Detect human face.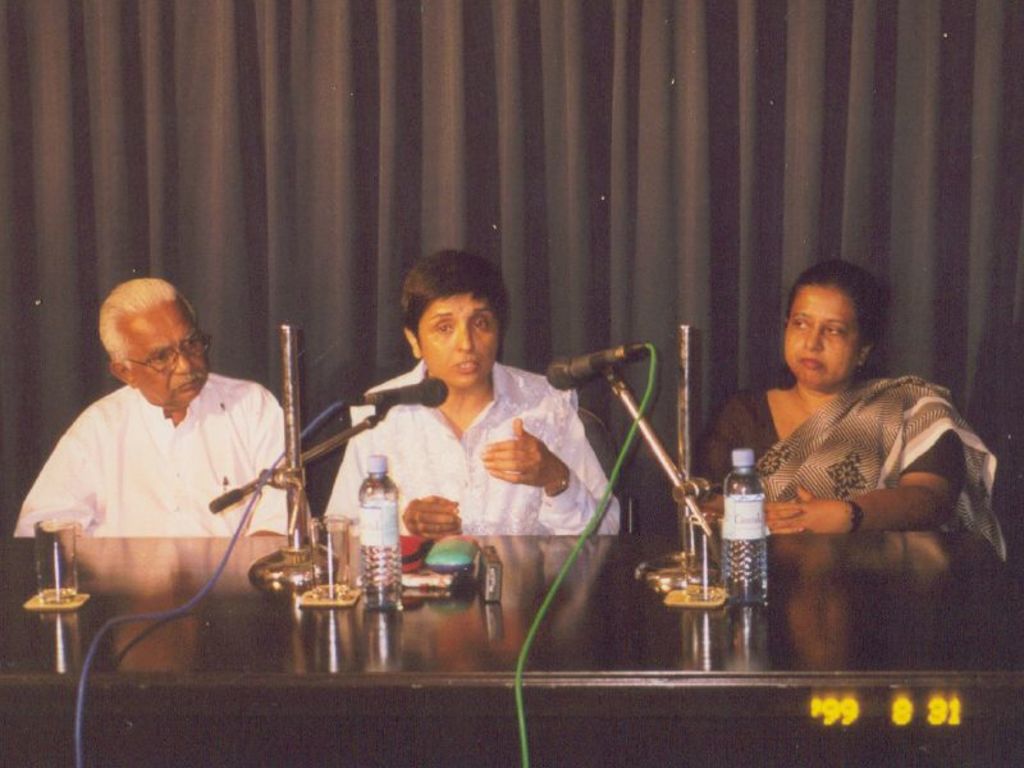
Detected at 422,288,500,392.
